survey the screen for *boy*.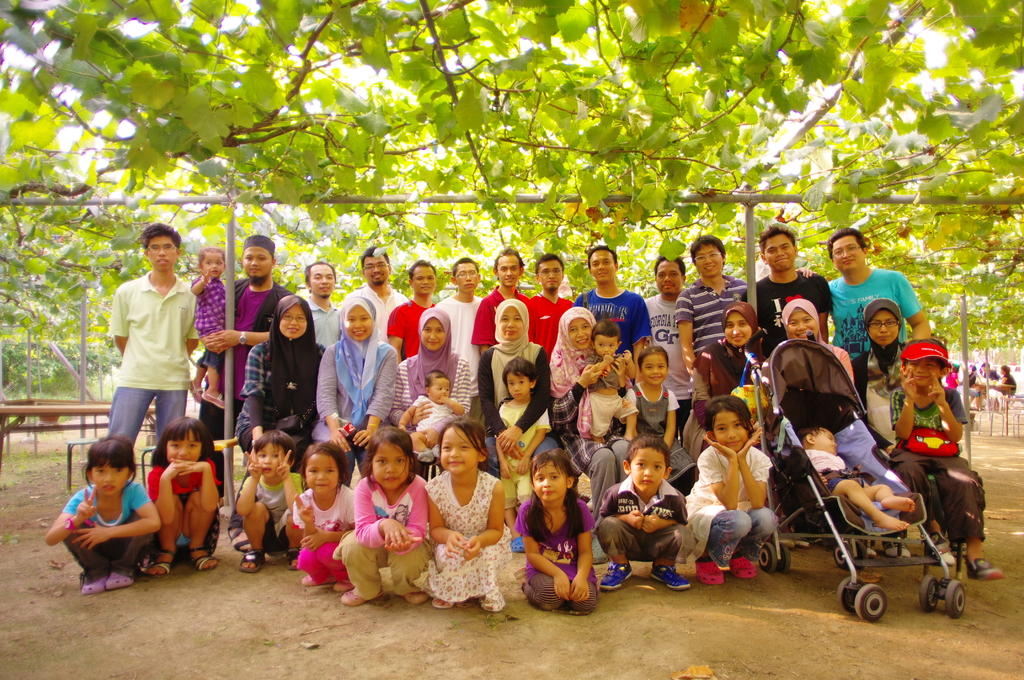
Survey found: [left=597, top=437, right=688, bottom=589].
